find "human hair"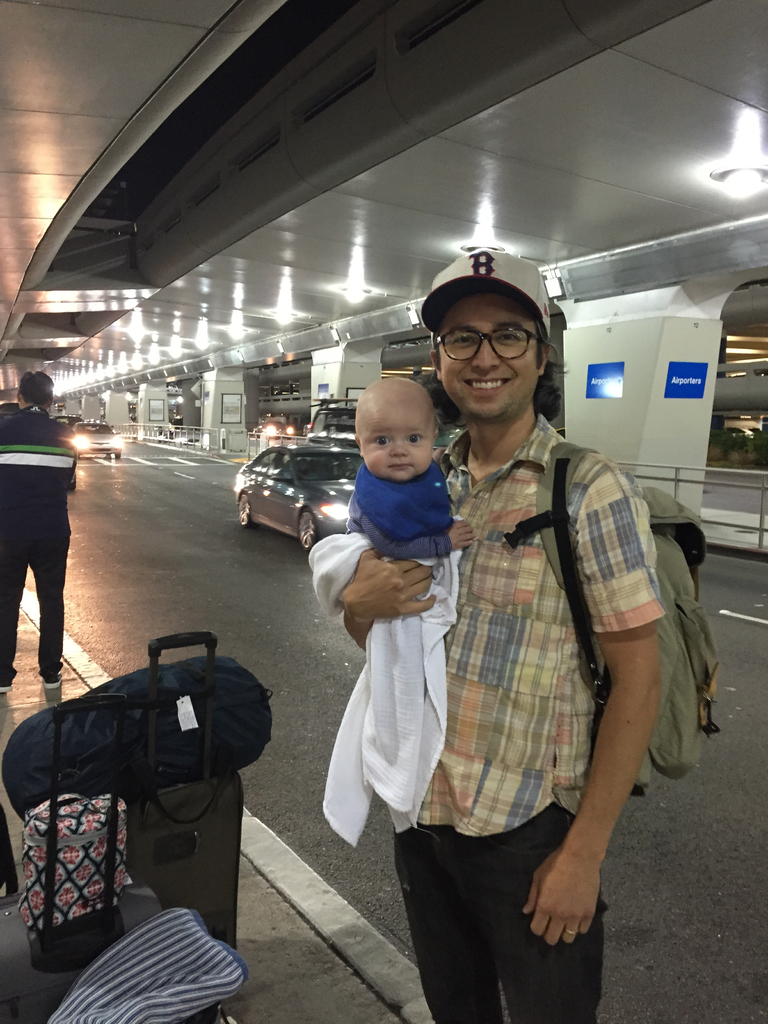
box(420, 311, 572, 431)
